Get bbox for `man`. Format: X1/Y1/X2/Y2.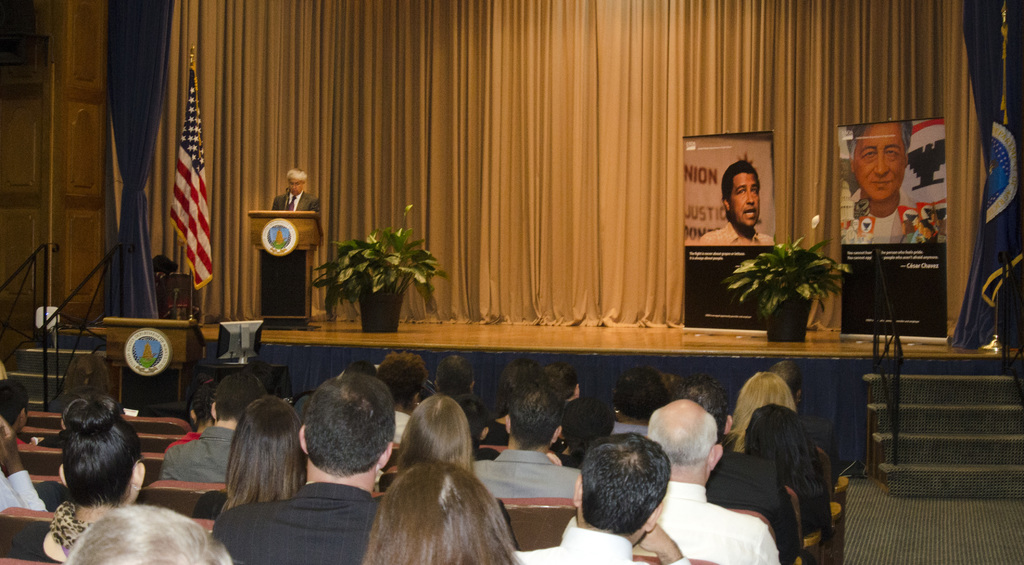
688/152/772/248.
